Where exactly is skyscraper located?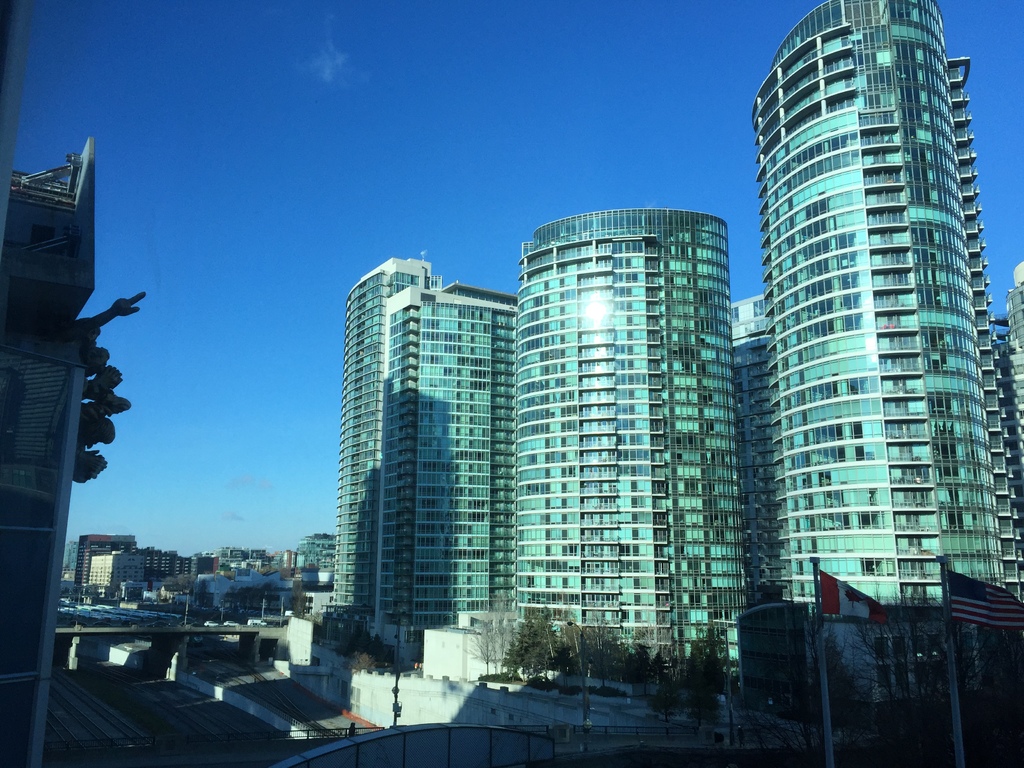
Its bounding box is <box>735,300,786,606</box>.
